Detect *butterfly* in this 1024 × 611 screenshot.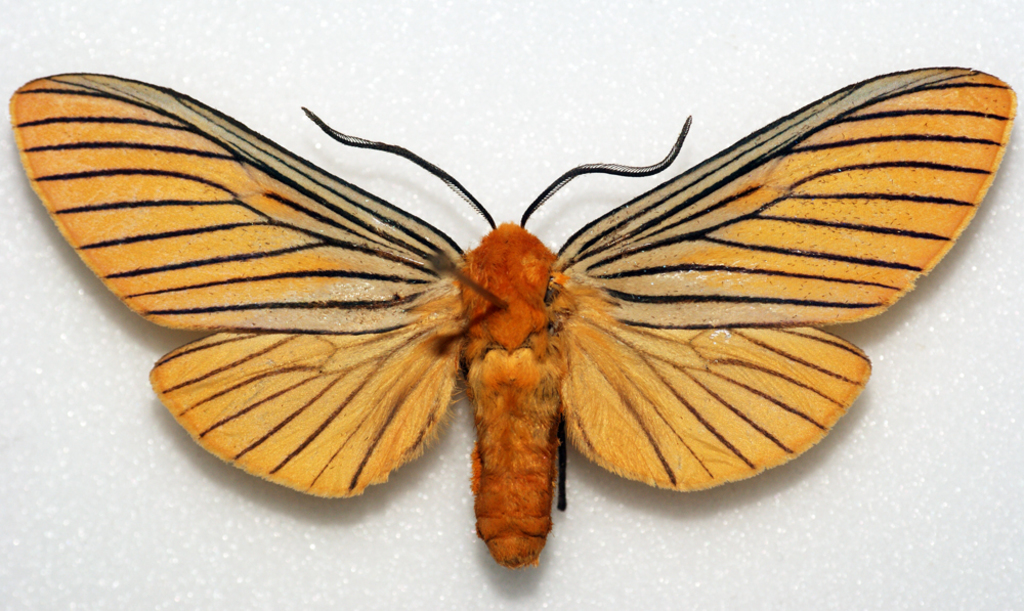
Detection: Rect(7, 73, 1019, 566).
